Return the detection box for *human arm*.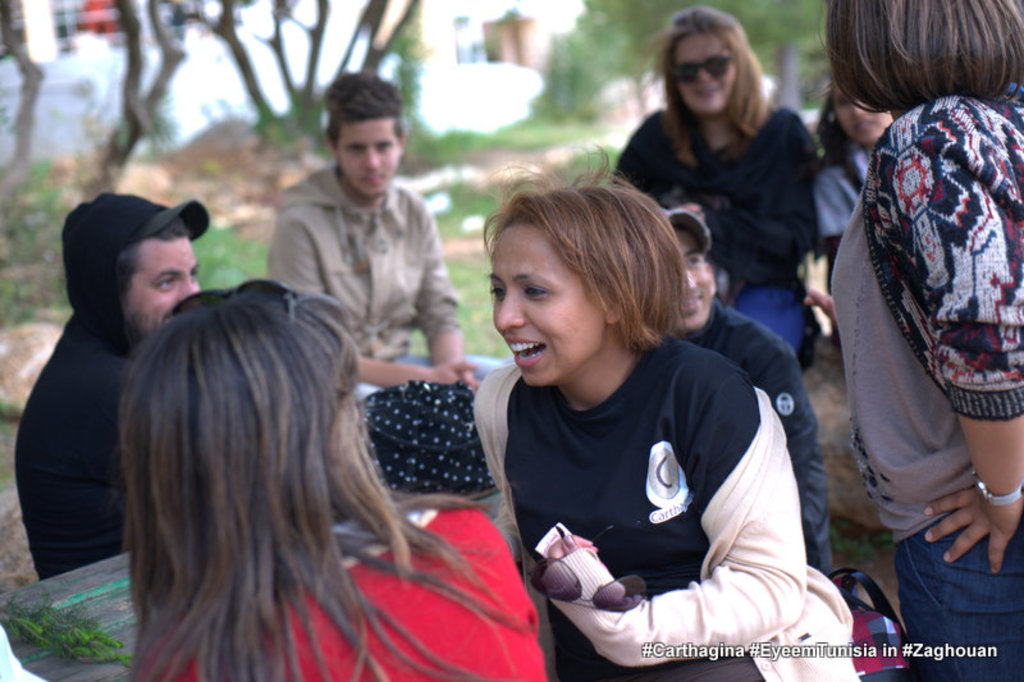
[704,132,808,256].
